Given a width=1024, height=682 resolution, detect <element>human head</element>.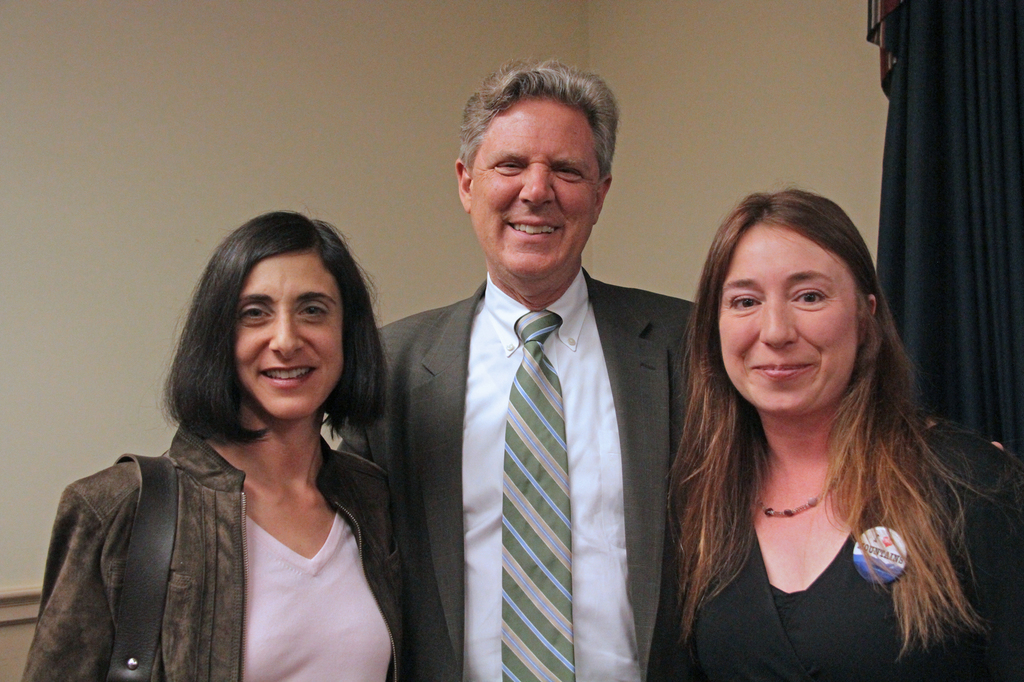
(x1=457, y1=60, x2=613, y2=281).
